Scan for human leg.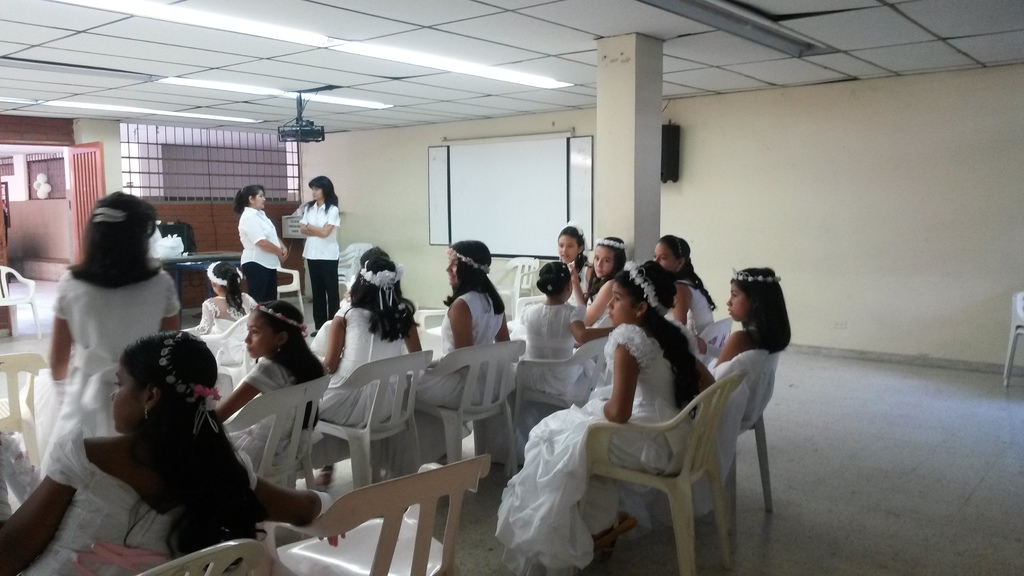
Scan result: locate(324, 262, 343, 324).
